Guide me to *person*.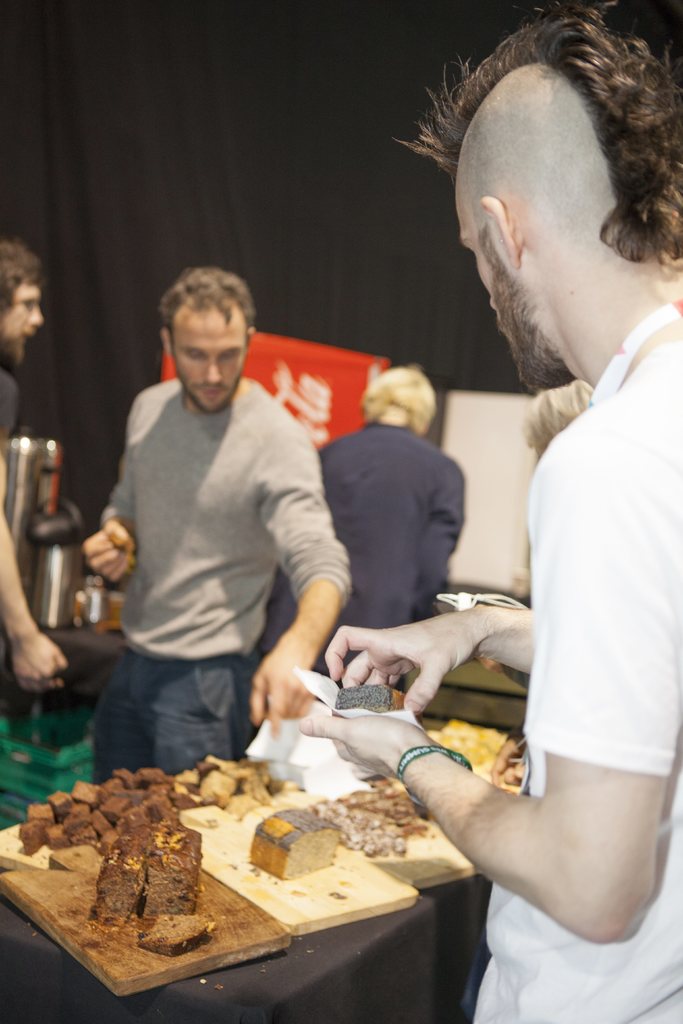
Guidance: [3, 240, 80, 702].
